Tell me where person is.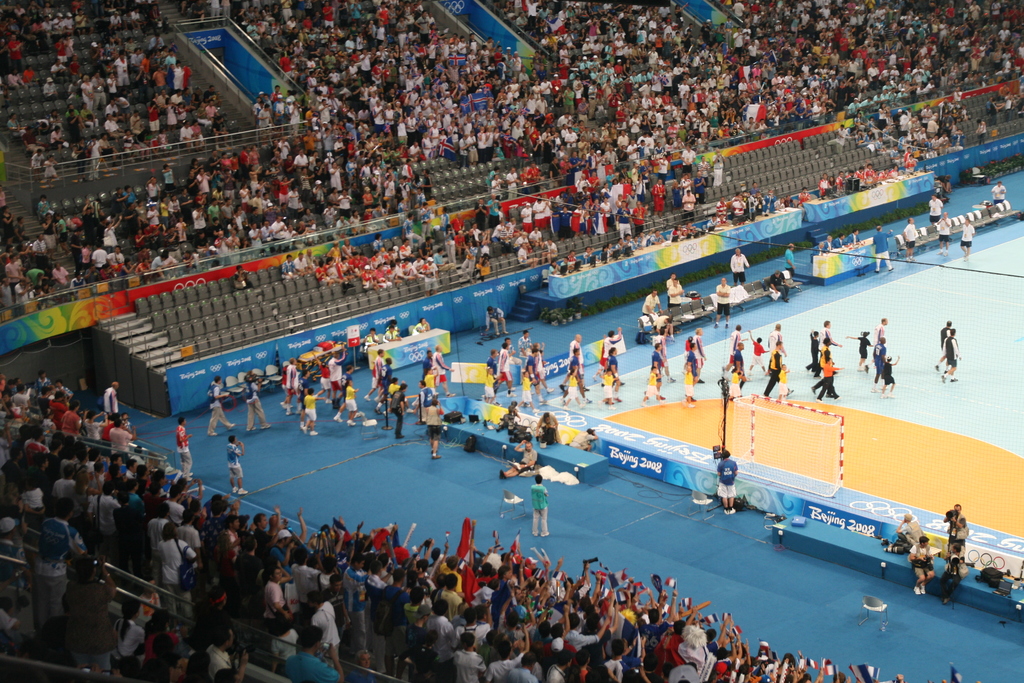
person is at <region>531, 471, 553, 538</region>.
